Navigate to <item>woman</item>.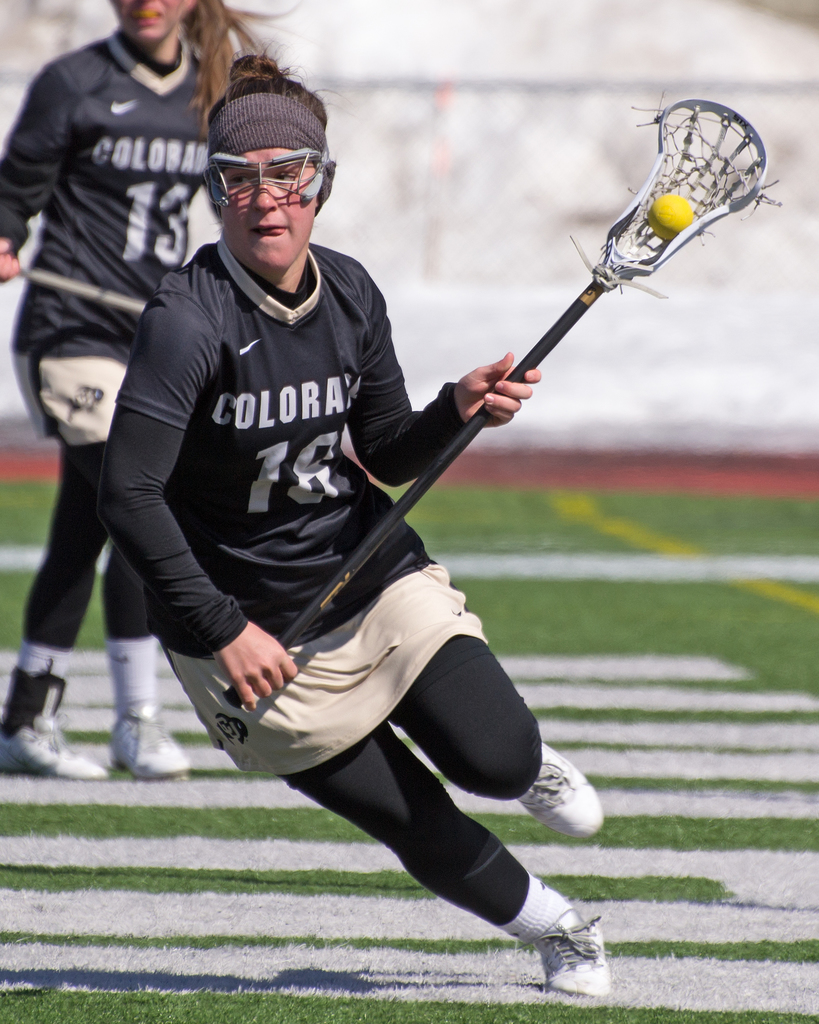
Navigation target: bbox=(90, 81, 676, 1011).
